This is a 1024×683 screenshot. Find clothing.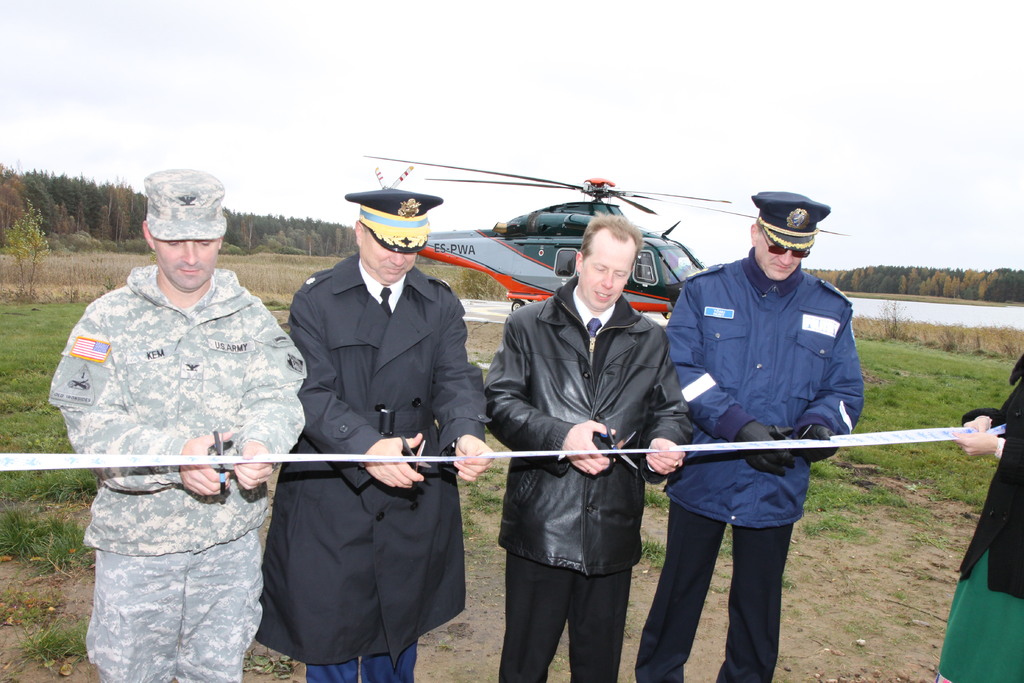
Bounding box: (x1=631, y1=243, x2=867, y2=682).
